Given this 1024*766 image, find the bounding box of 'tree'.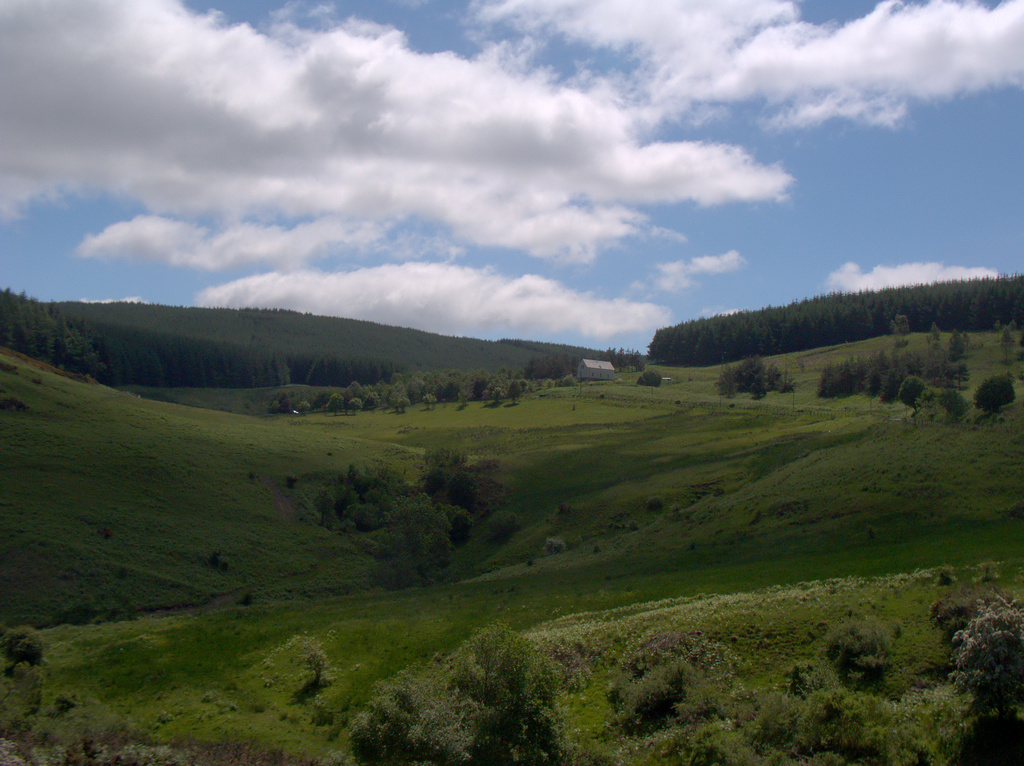
948/583/1023/765.
